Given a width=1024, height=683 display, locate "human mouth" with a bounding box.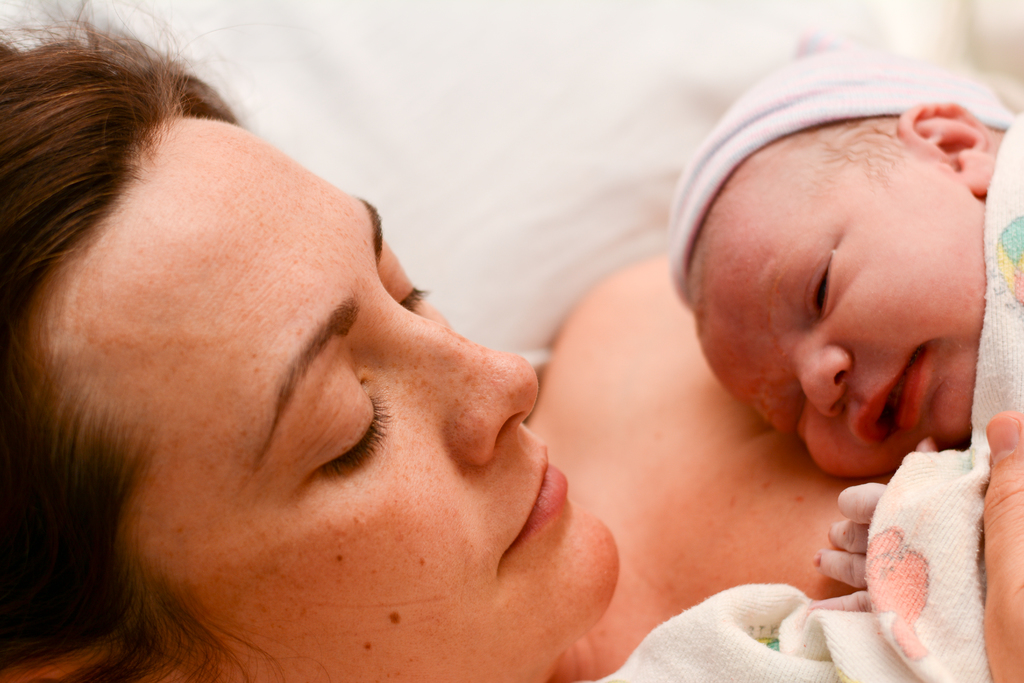
Located: left=854, top=347, right=932, bottom=456.
